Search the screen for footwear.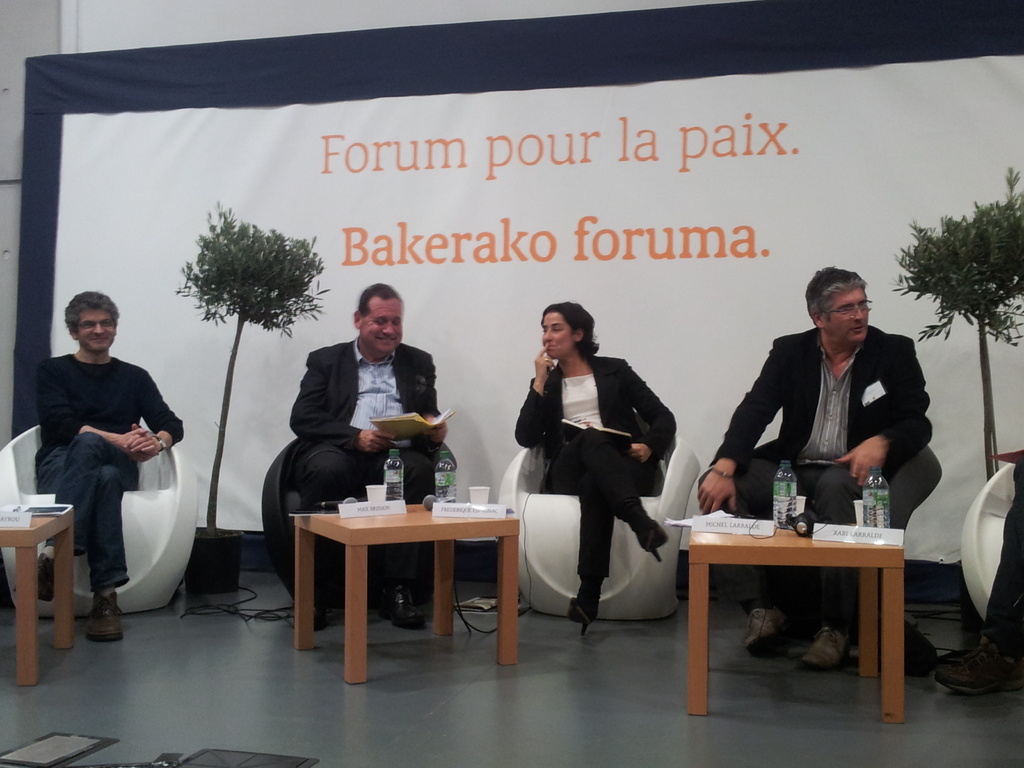
Found at crop(941, 627, 974, 676).
